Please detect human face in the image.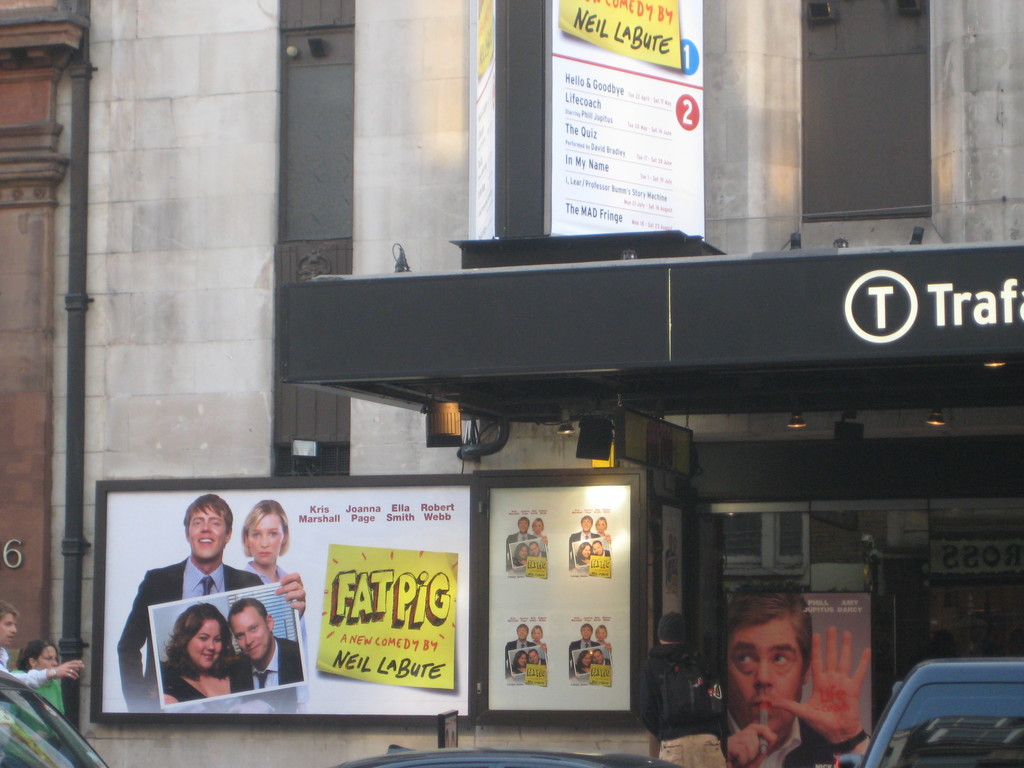
(left=190, top=618, right=221, bottom=666).
